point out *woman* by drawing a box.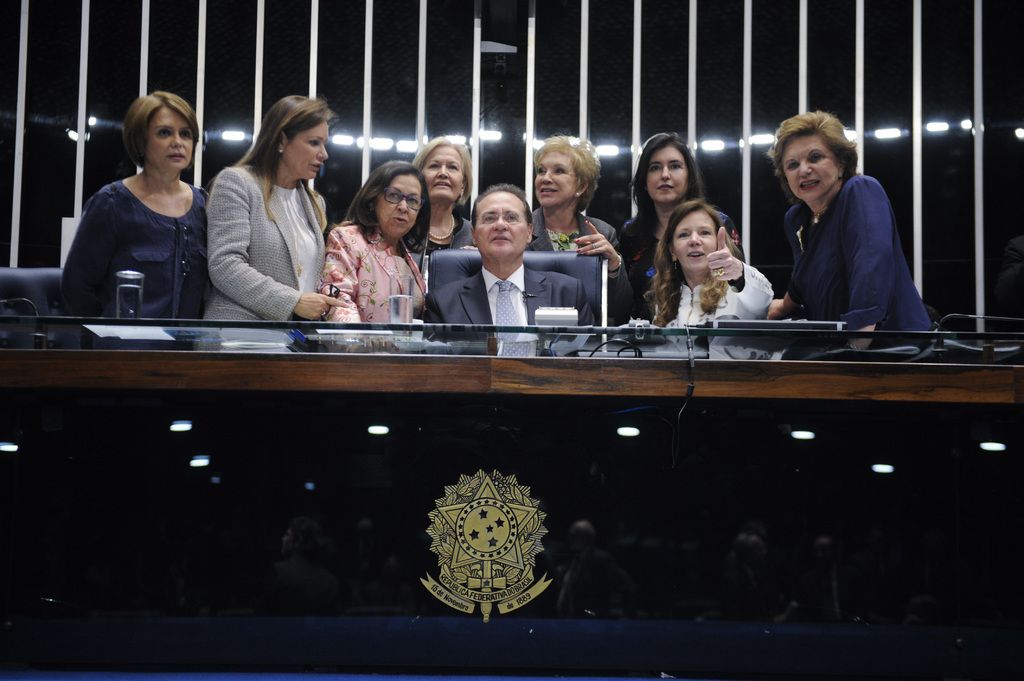
(x1=616, y1=130, x2=744, y2=319).
